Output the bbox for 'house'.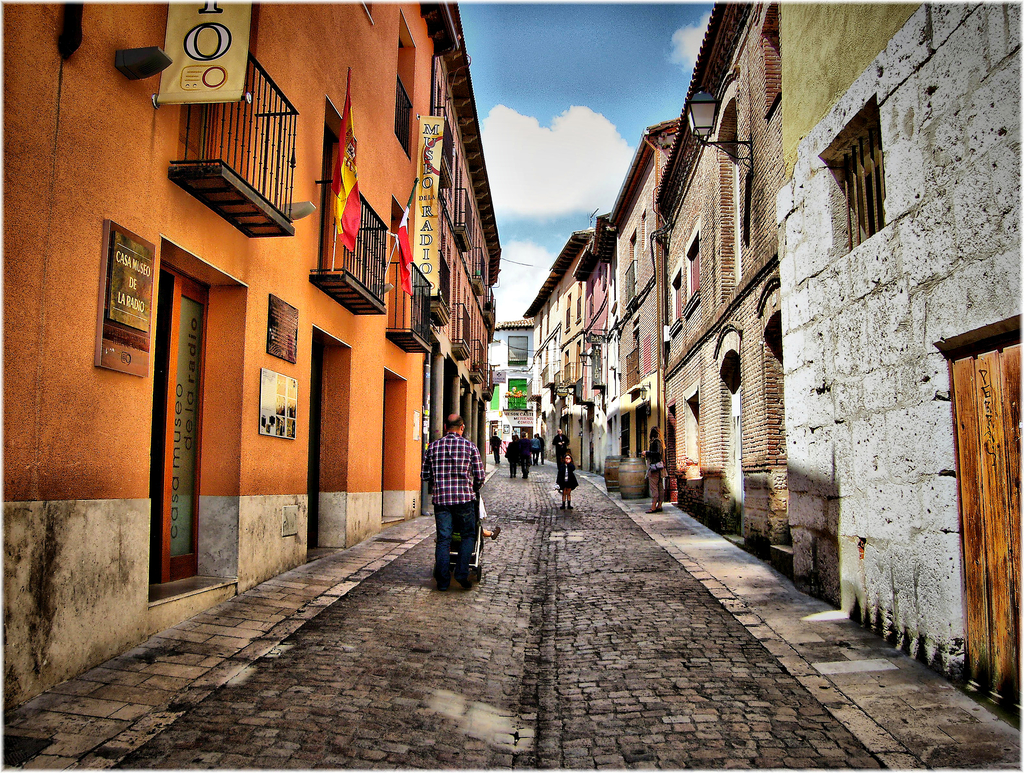
detection(426, 56, 505, 522).
